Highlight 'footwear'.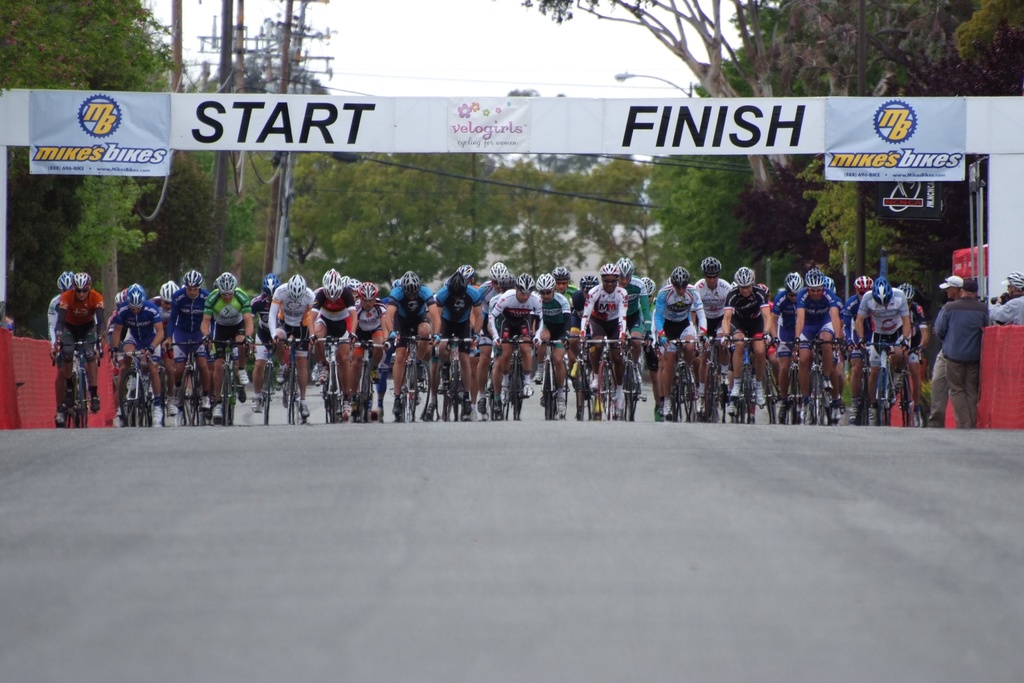
Highlighted region: Rect(728, 383, 743, 397).
